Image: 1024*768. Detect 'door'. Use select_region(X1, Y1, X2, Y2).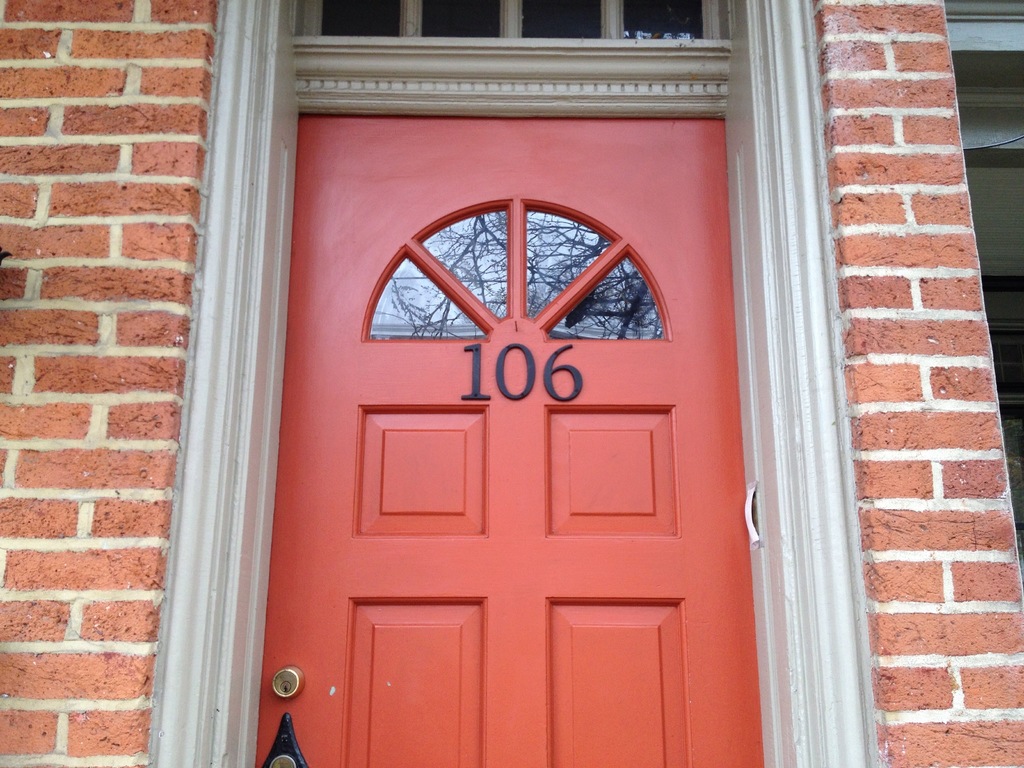
select_region(253, 127, 796, 767).
